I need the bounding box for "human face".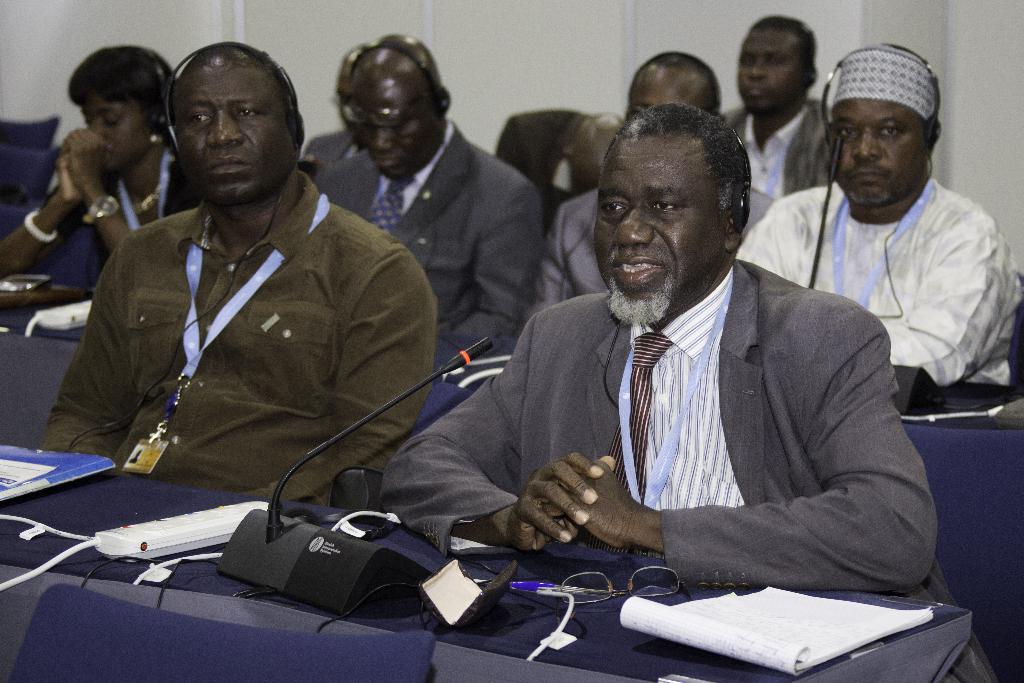
Here it is: (81, 90, 156, 172).
